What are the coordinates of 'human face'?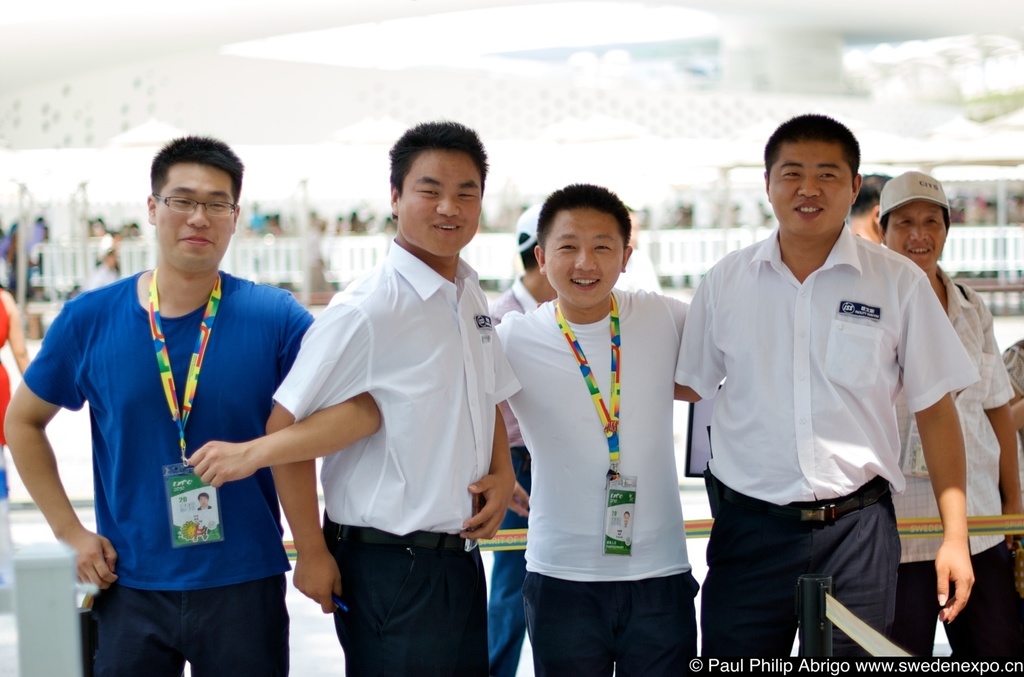
(x1=398, y1=144, x2=483, y2=254).
